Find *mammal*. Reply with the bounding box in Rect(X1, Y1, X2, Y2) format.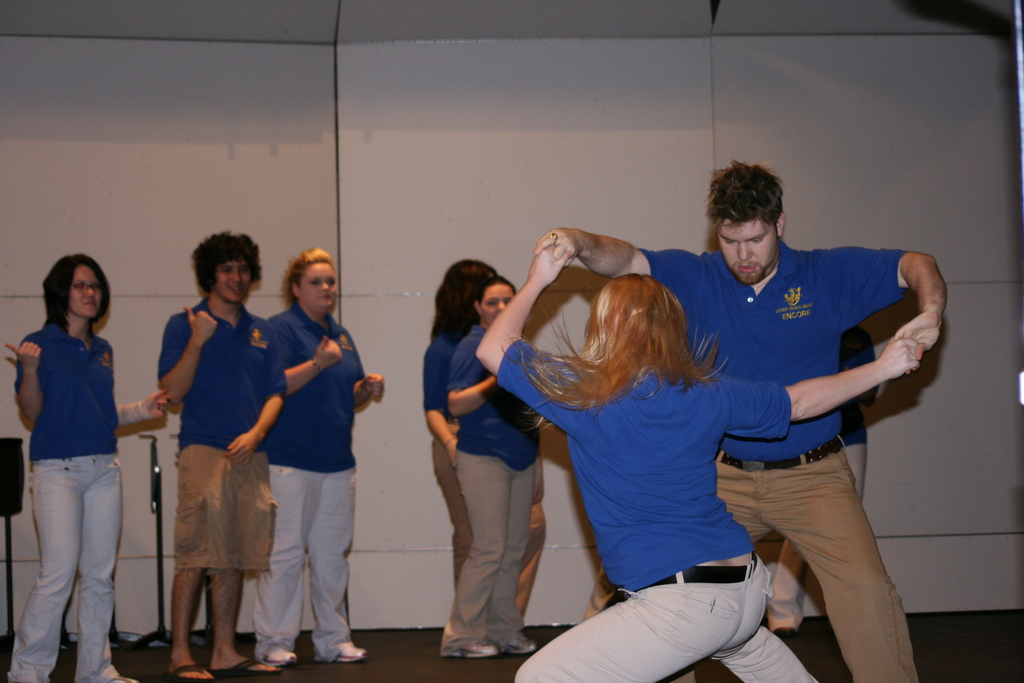
Rect(757, 325, 882, 636).
